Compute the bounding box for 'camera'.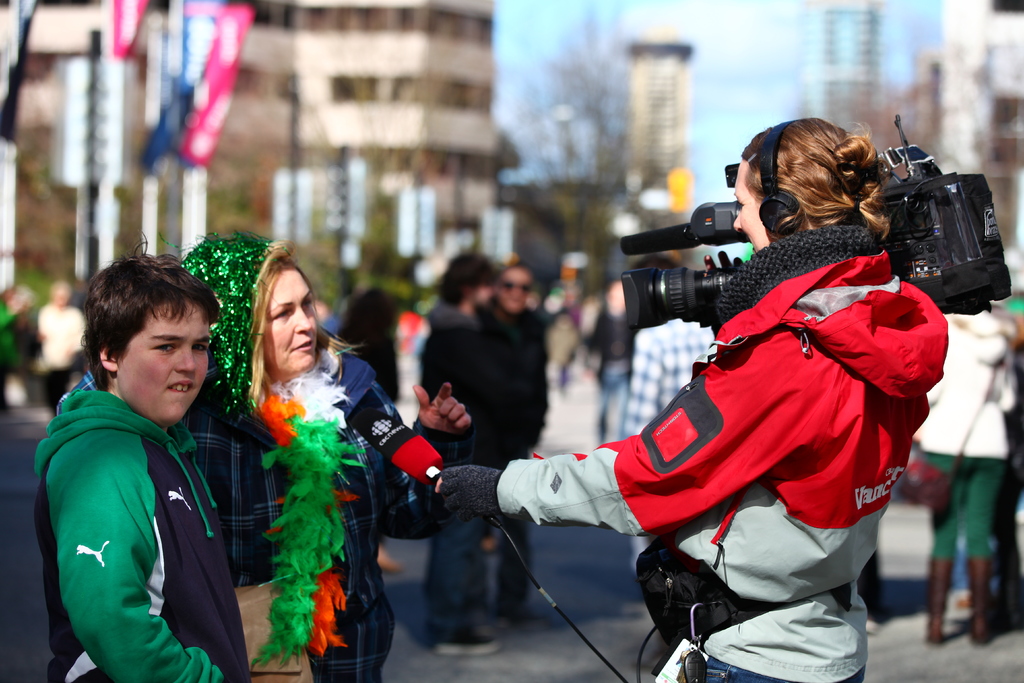
(618, 112, 1012, 330).
